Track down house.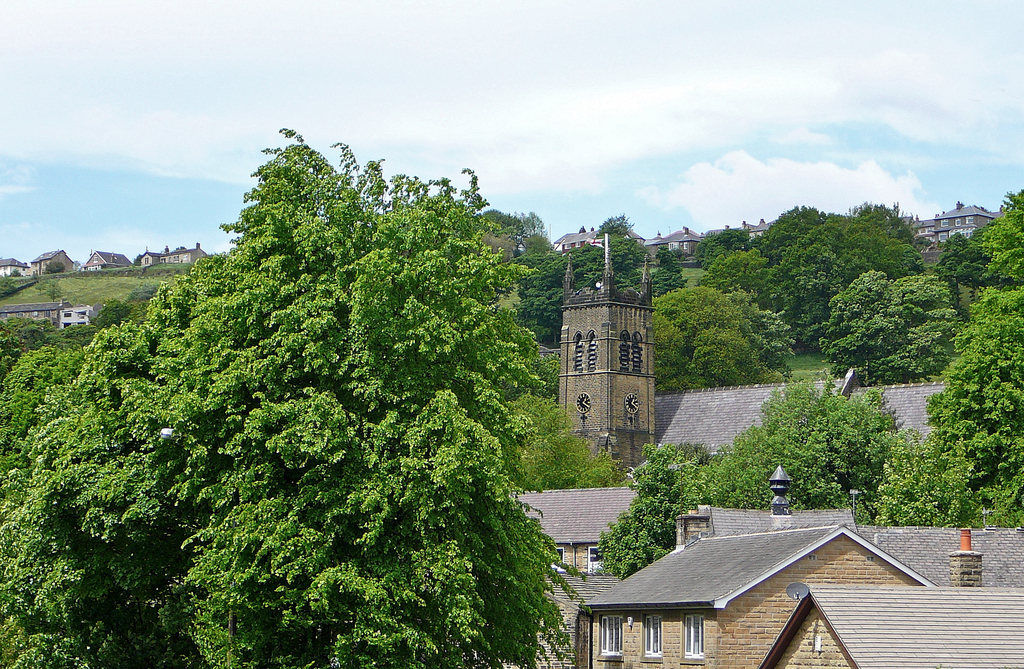
Tracked to box=[141, 245, 156, 267].
